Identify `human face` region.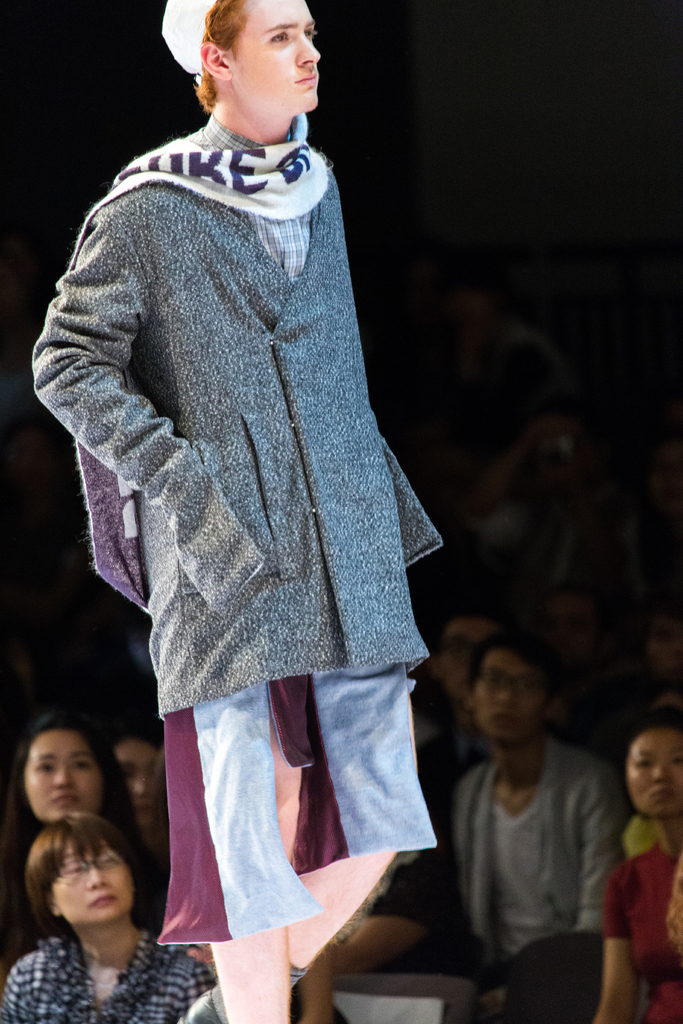
Region: <region>625, 734, 682, 822</region>.
